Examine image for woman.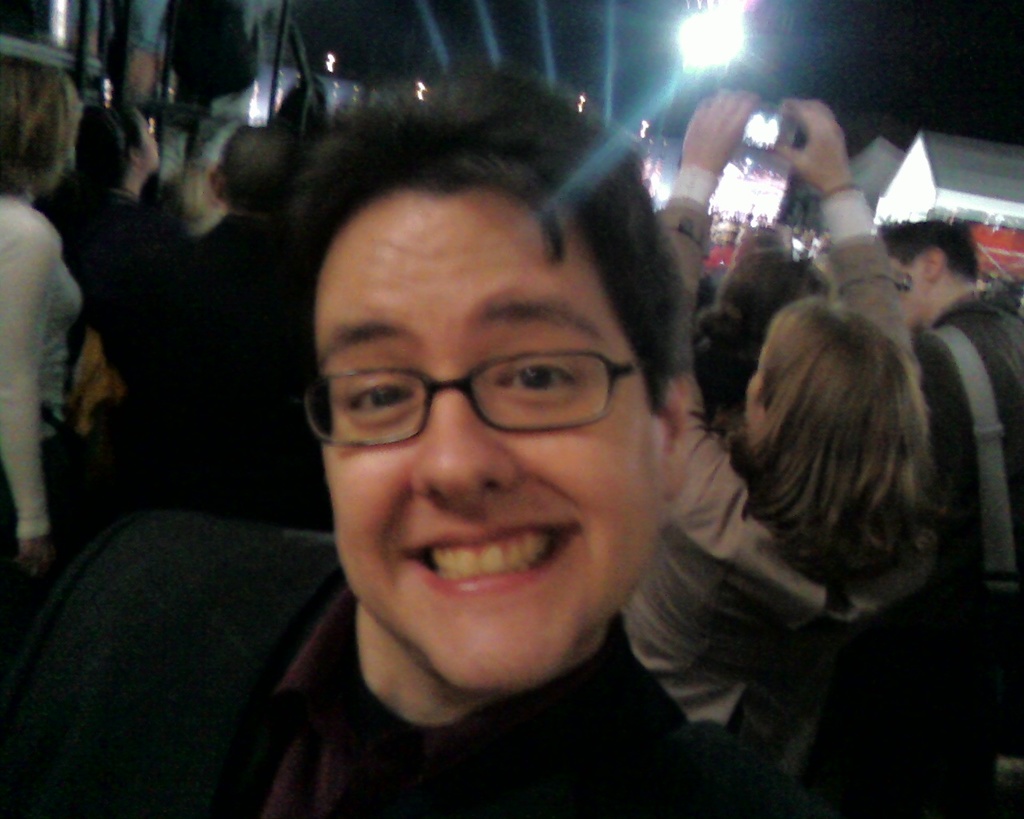
Examination result: bbox=(616, 82, 945, 777).
